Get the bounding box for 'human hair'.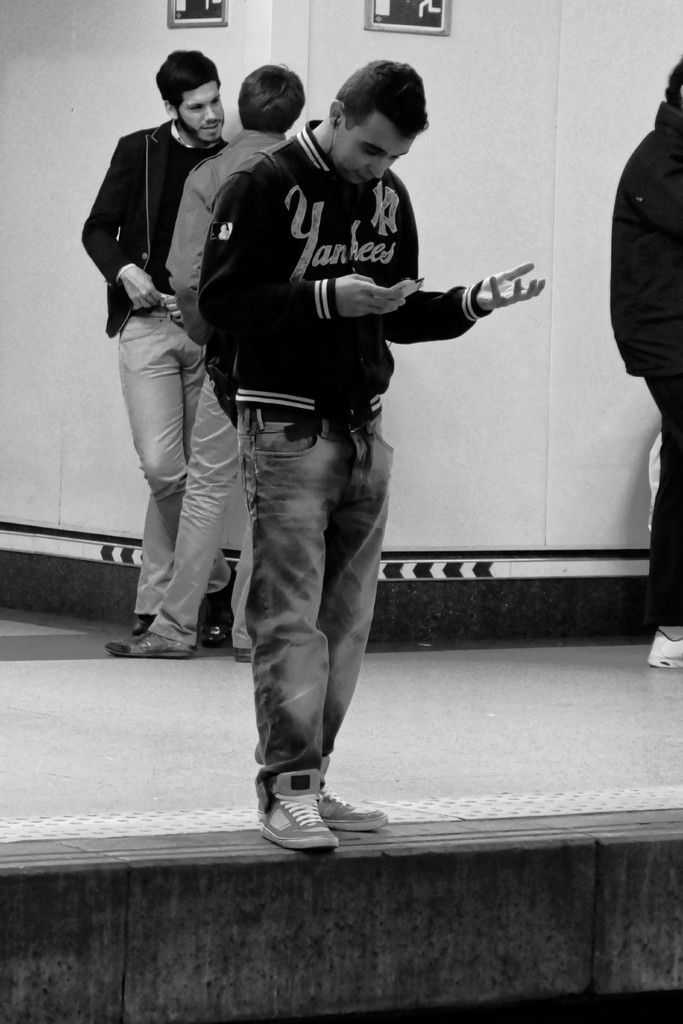
{"x1": 156, "y1": 45, "x2": 217, "y2": 109}.
